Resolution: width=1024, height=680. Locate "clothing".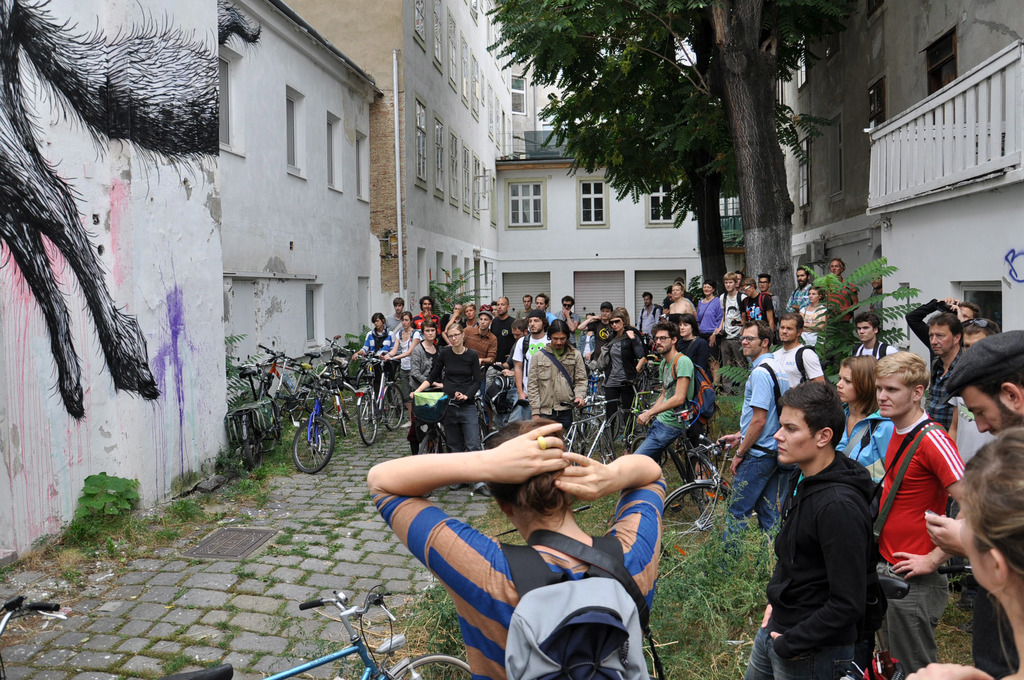
box(488, 311, 518, 366).
